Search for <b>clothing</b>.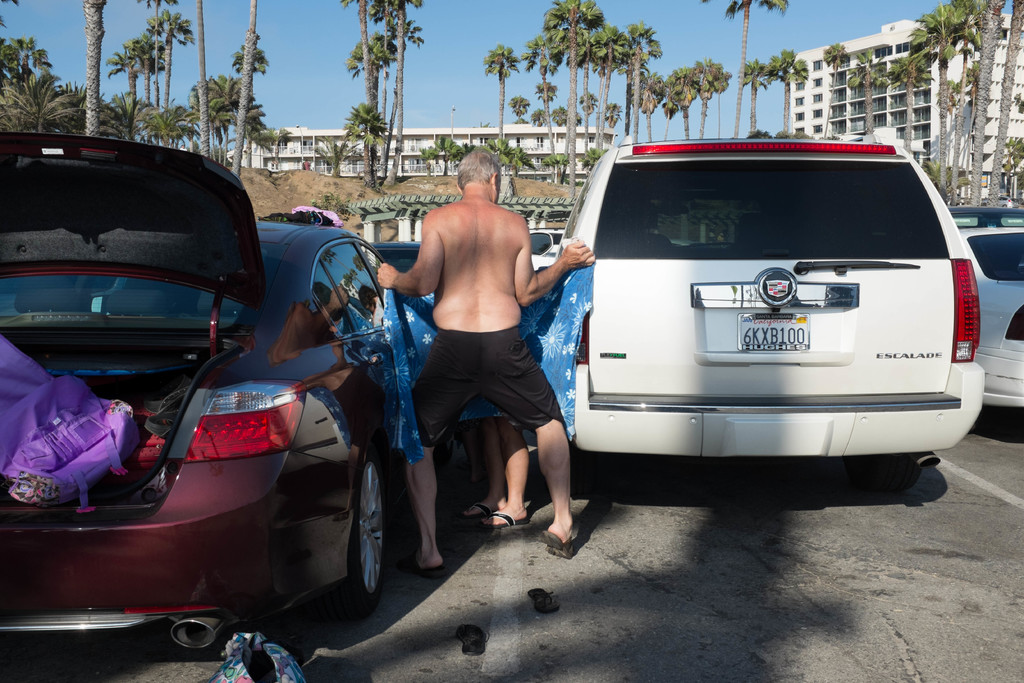
Found at {"left": 406, "top": 326, "right": 561, "bottom": 455}.
